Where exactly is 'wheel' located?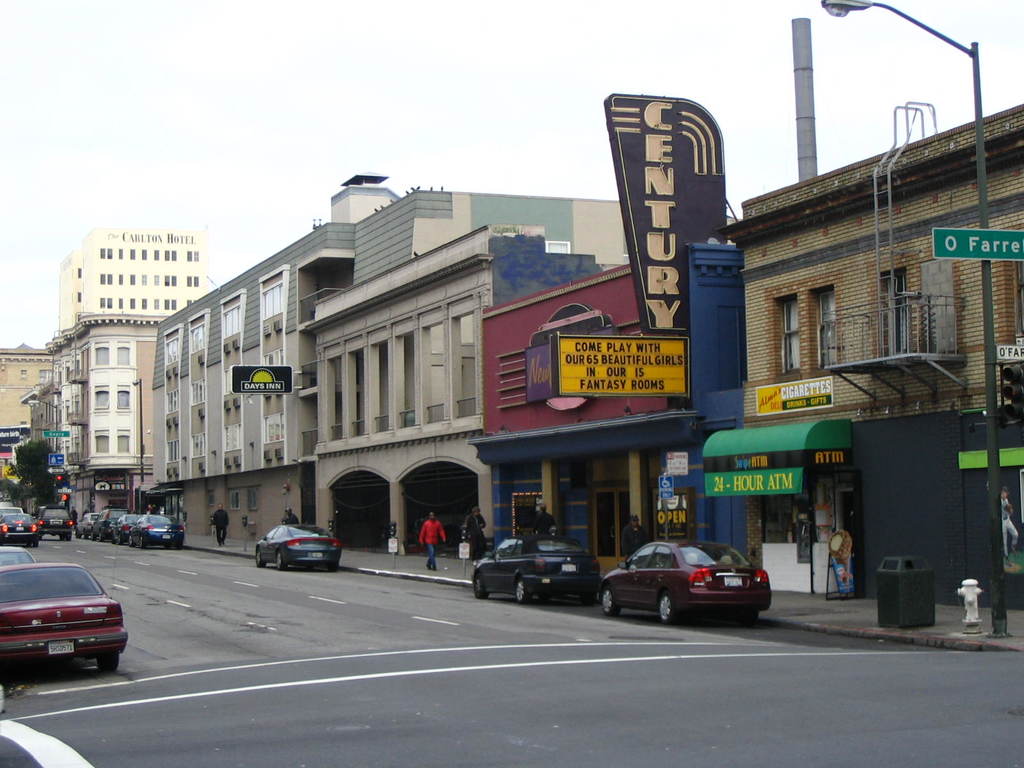
Its bounding box is box=[61, 535, 66, 540].
